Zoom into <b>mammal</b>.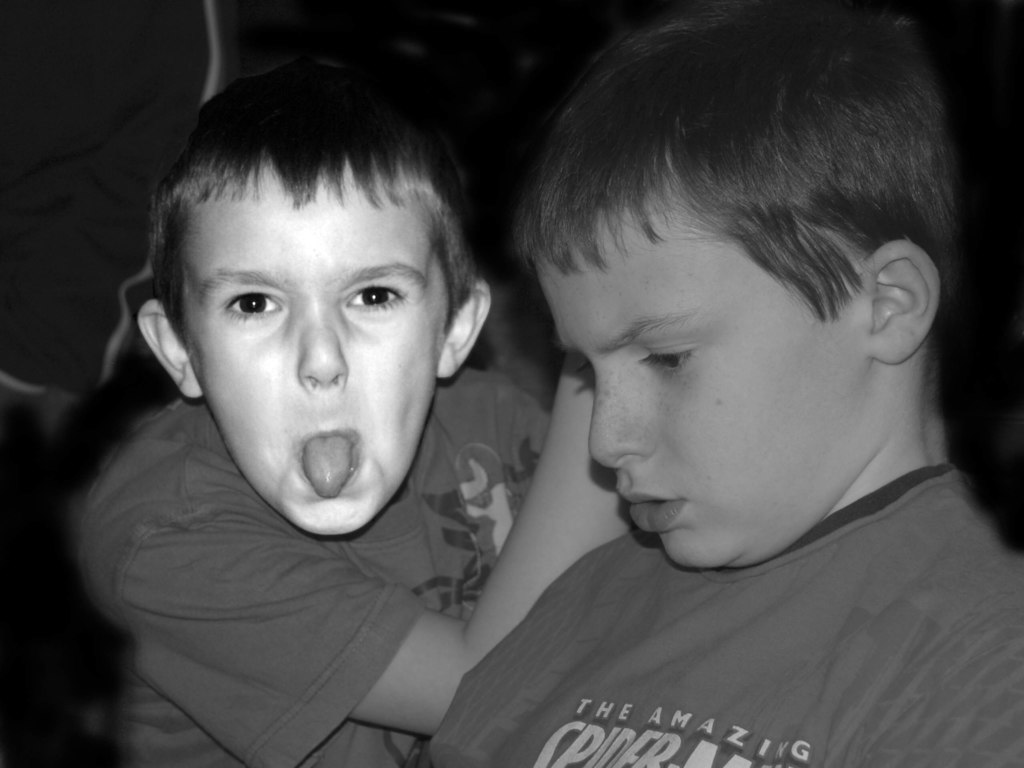
Zoom target: <region>427, 3, 1023, 767</region>.
